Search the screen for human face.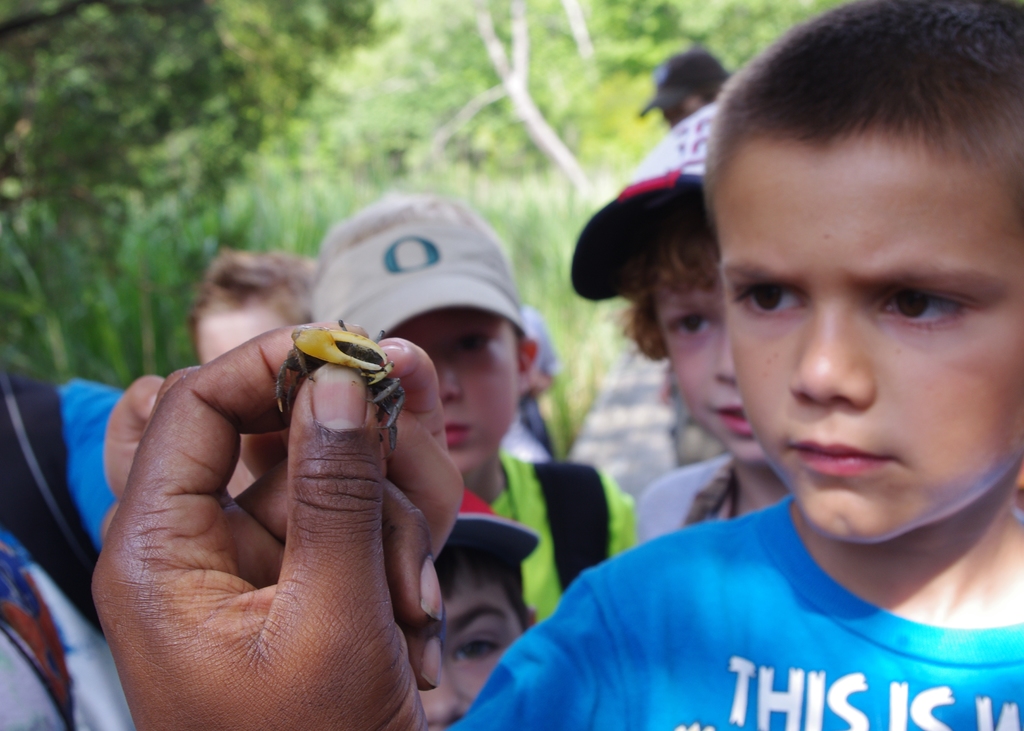
Found at (left=385, top=314, right=522, bottom=465).
